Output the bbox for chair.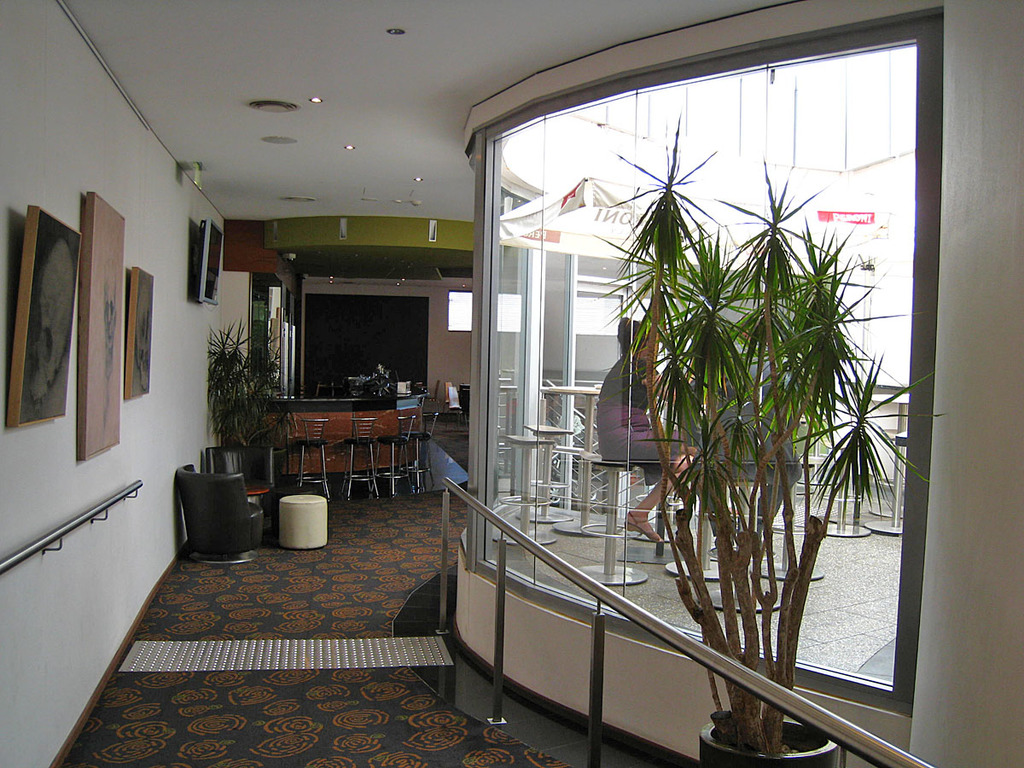
box(445, 383, 466, 423).
